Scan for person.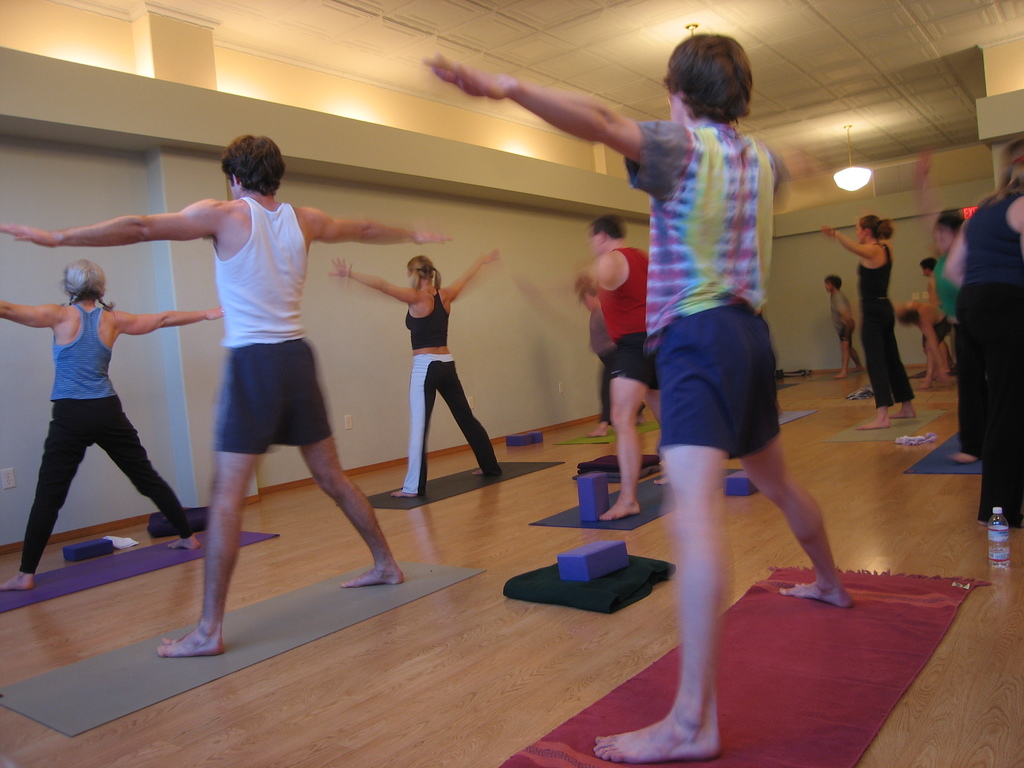
Scan result: locate(892, 296, 952, 389).
